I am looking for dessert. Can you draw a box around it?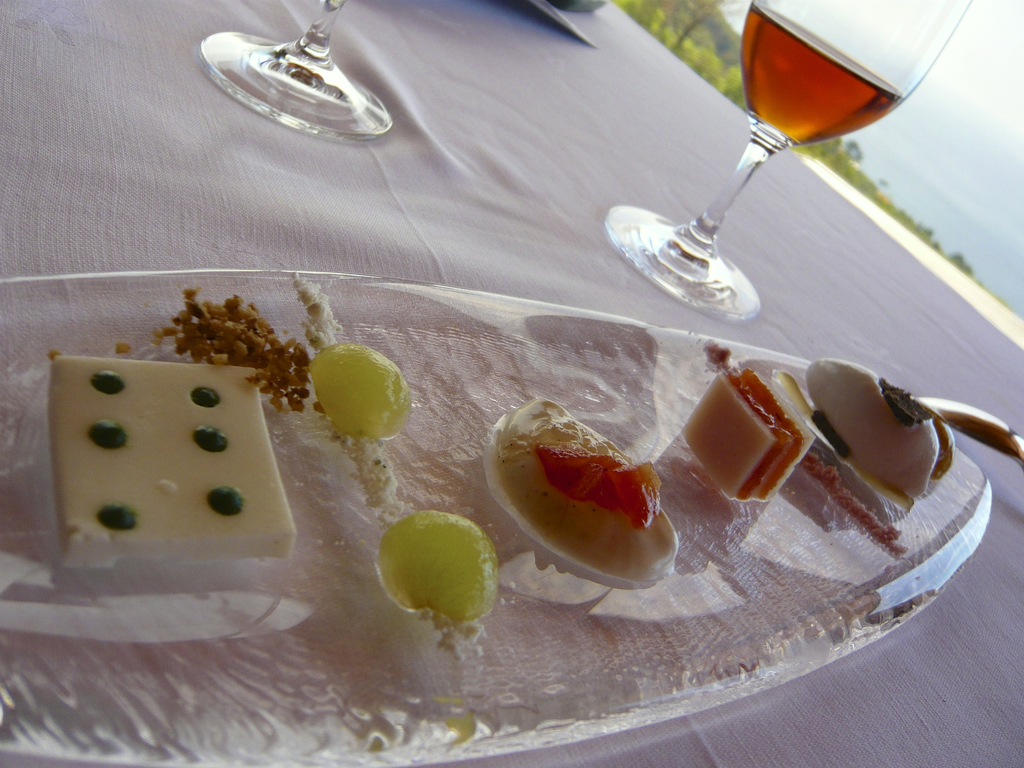
Sure, the bounding box is 491,397,678,590.
